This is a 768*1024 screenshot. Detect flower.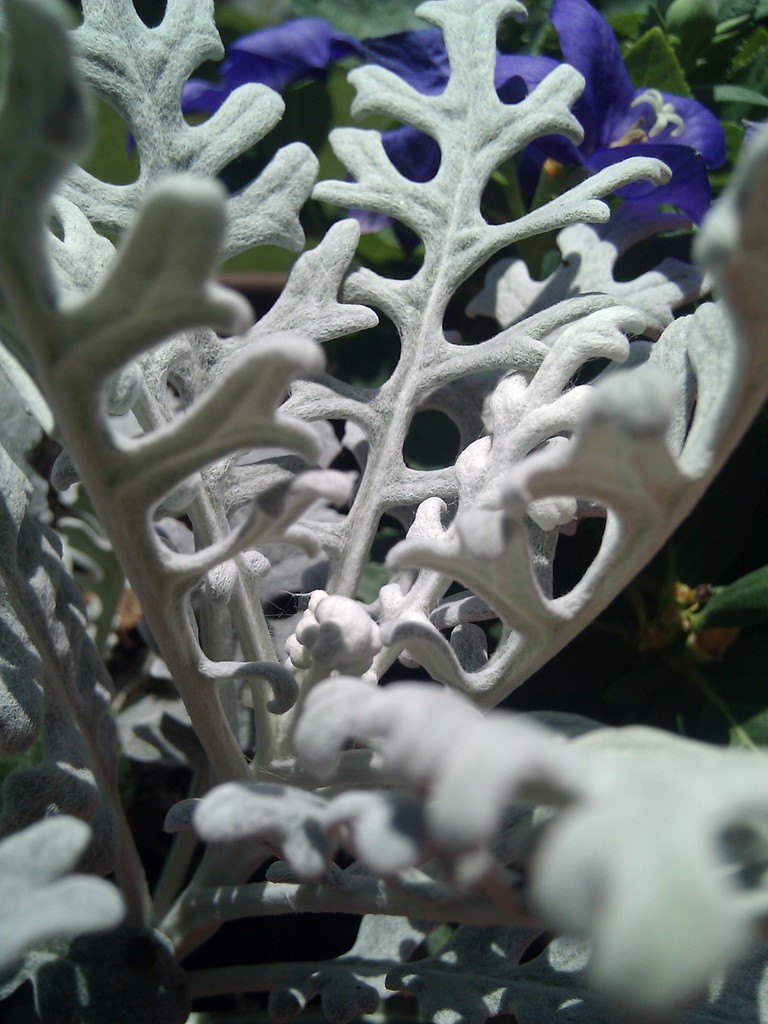
[x1=544, y1=1, x2=737, y2=259].
